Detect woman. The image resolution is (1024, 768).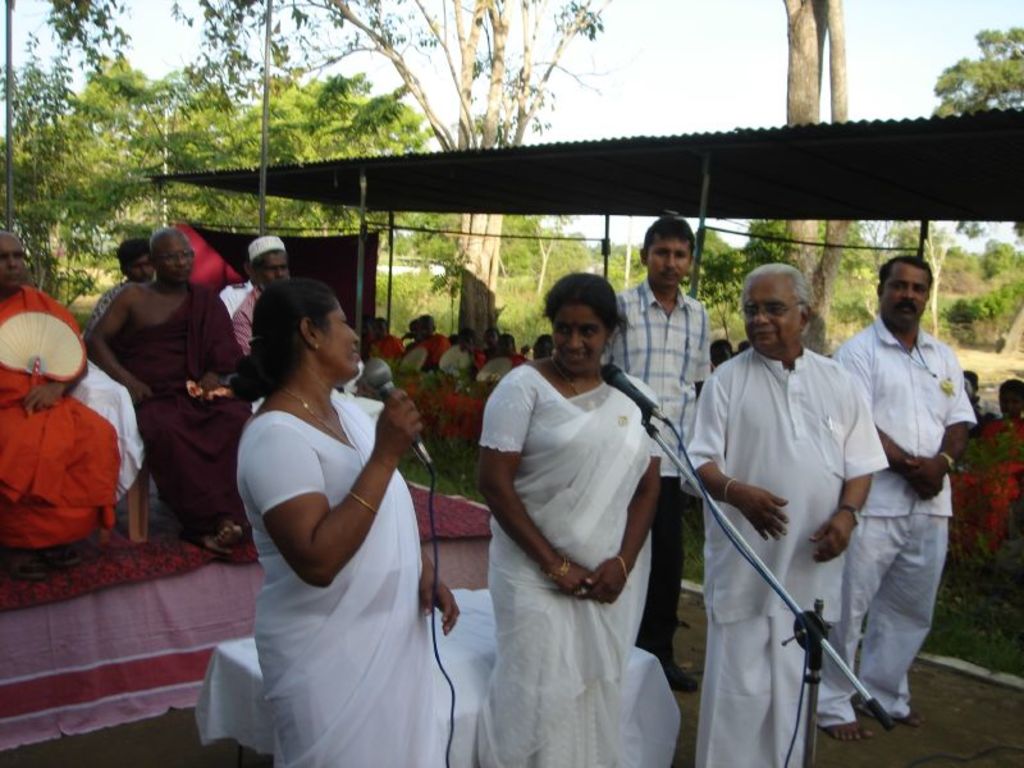
select_region(223, 280, 461, 767).
